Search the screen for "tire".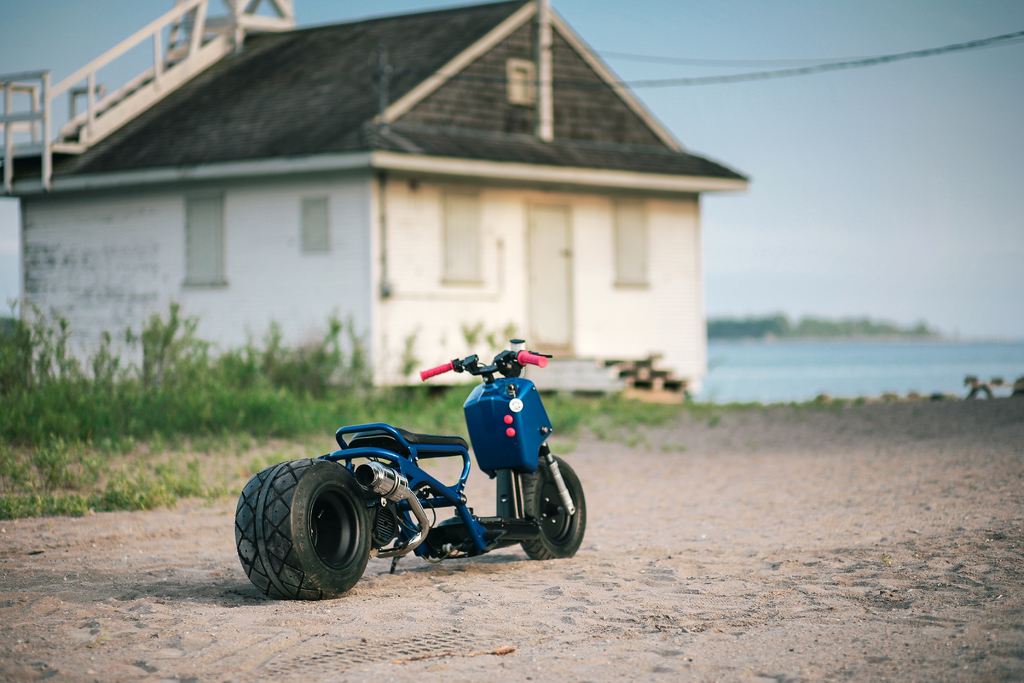
Found at [left=520, top=454, right=593, bottom=561].
